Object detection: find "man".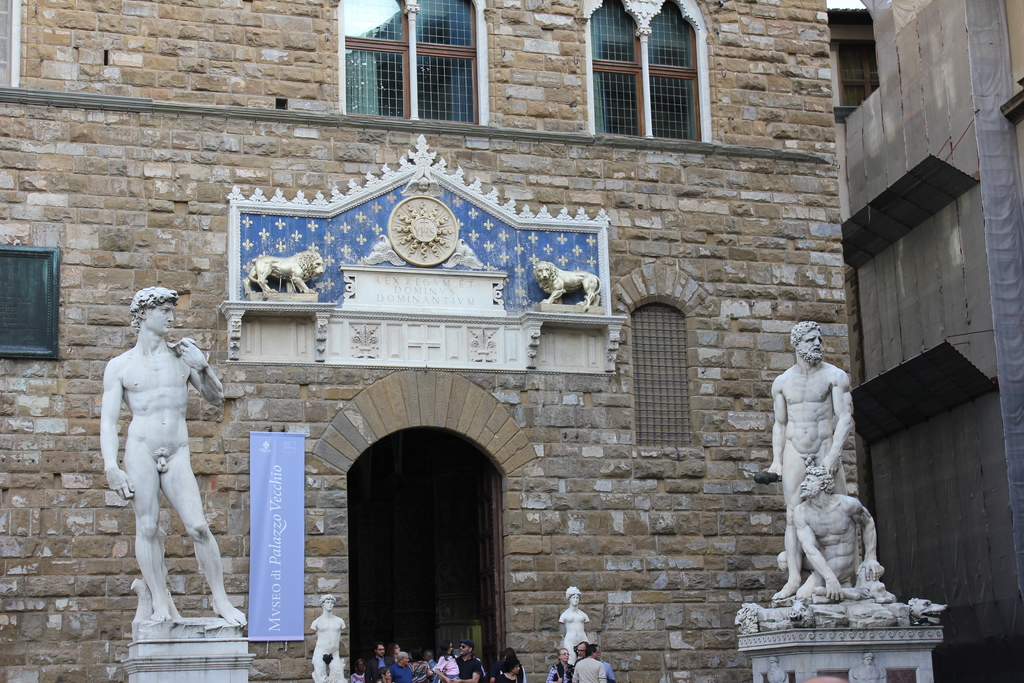
{"x1": 395, "y1": 650, "x2": 410, "y2": 682}.
